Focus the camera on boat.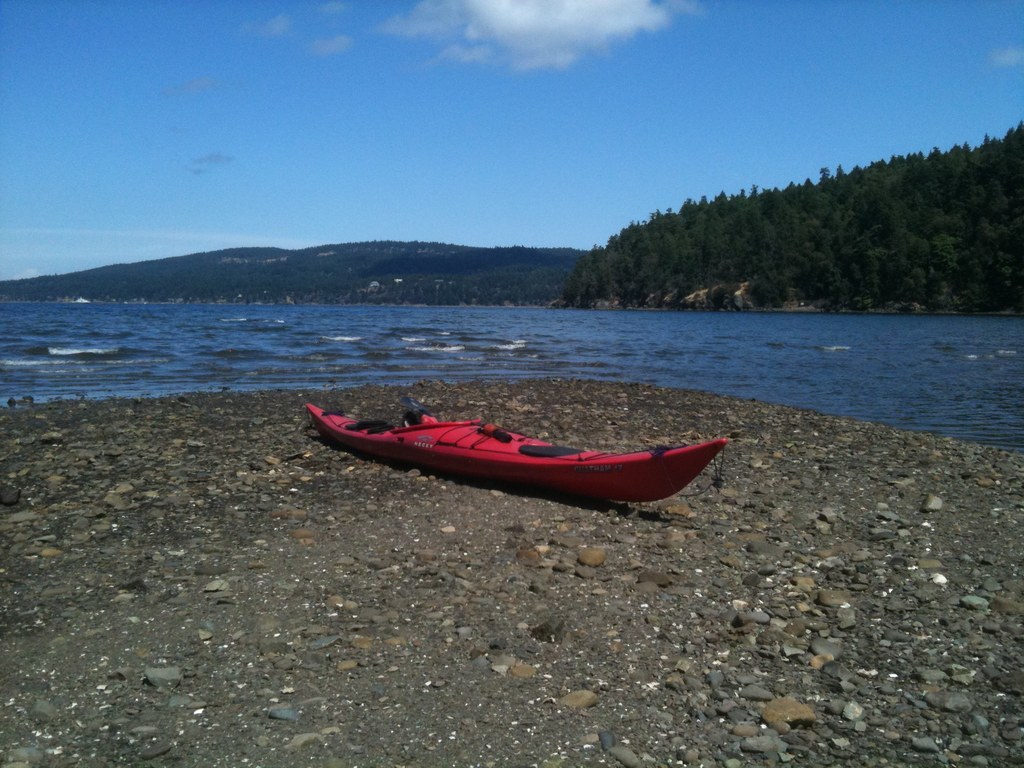
Focus region: left=304, top=380, right=694, bottom=500.
